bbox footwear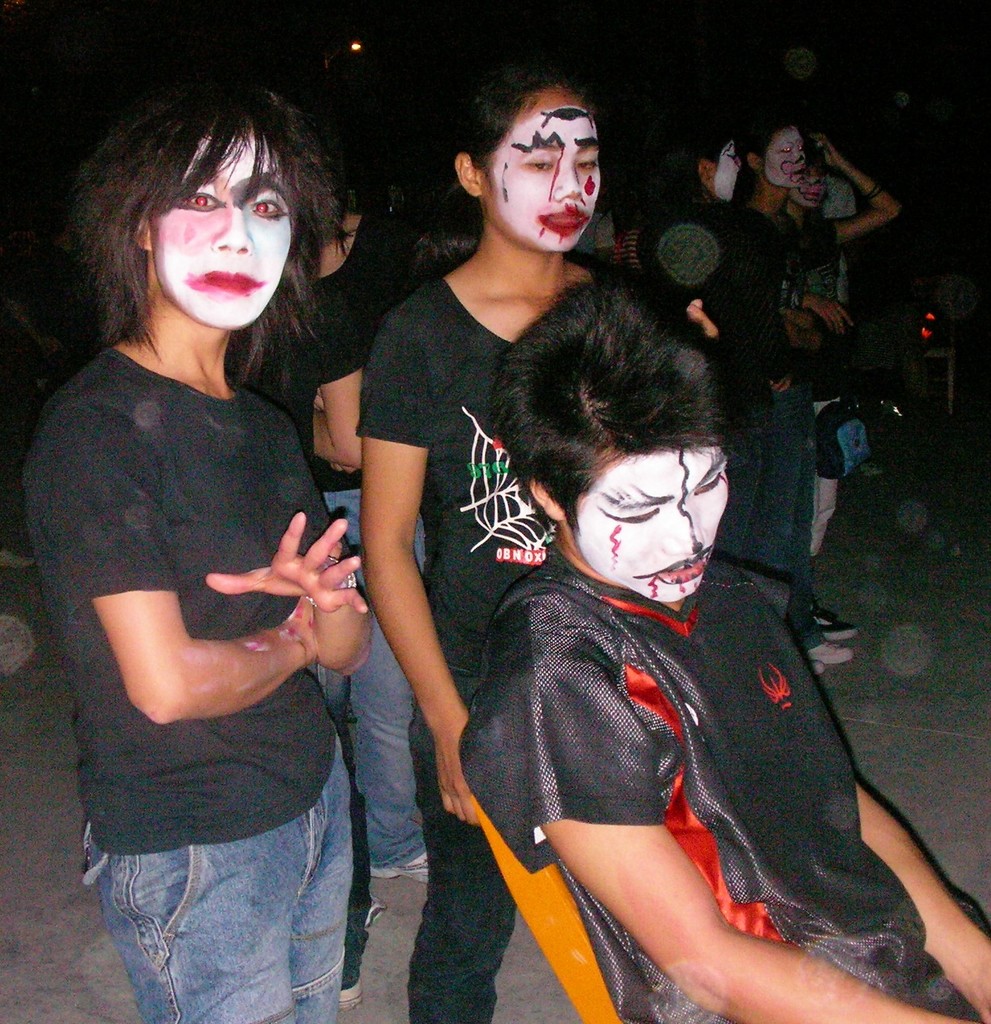
select_region(338, 982, 361, 1009)
